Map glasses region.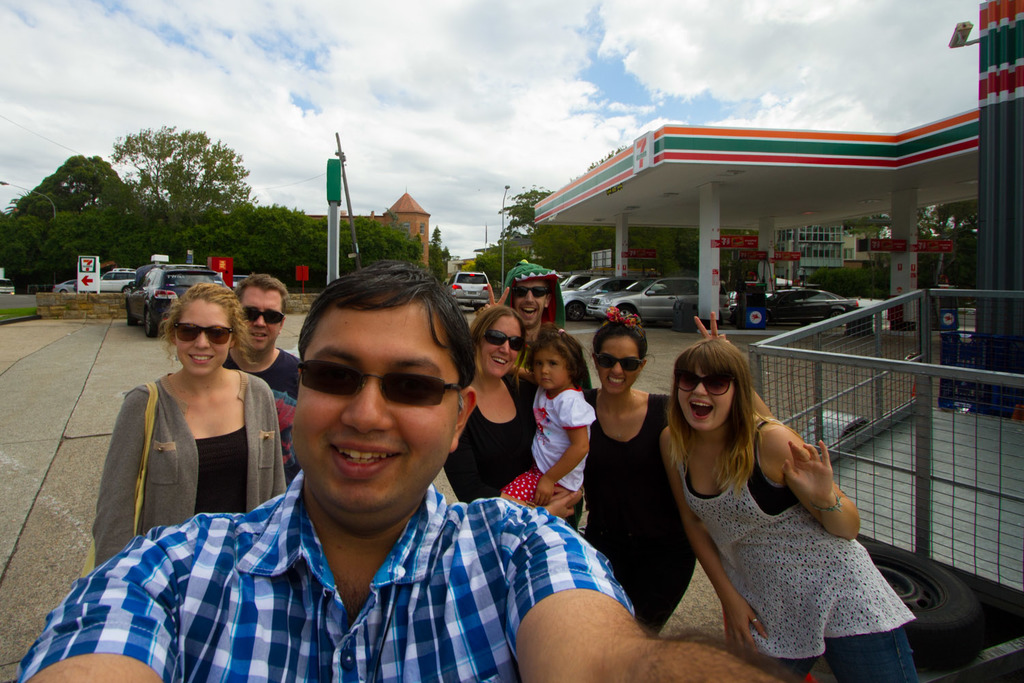
Mapped to detection(244, 305, 283, 330).
